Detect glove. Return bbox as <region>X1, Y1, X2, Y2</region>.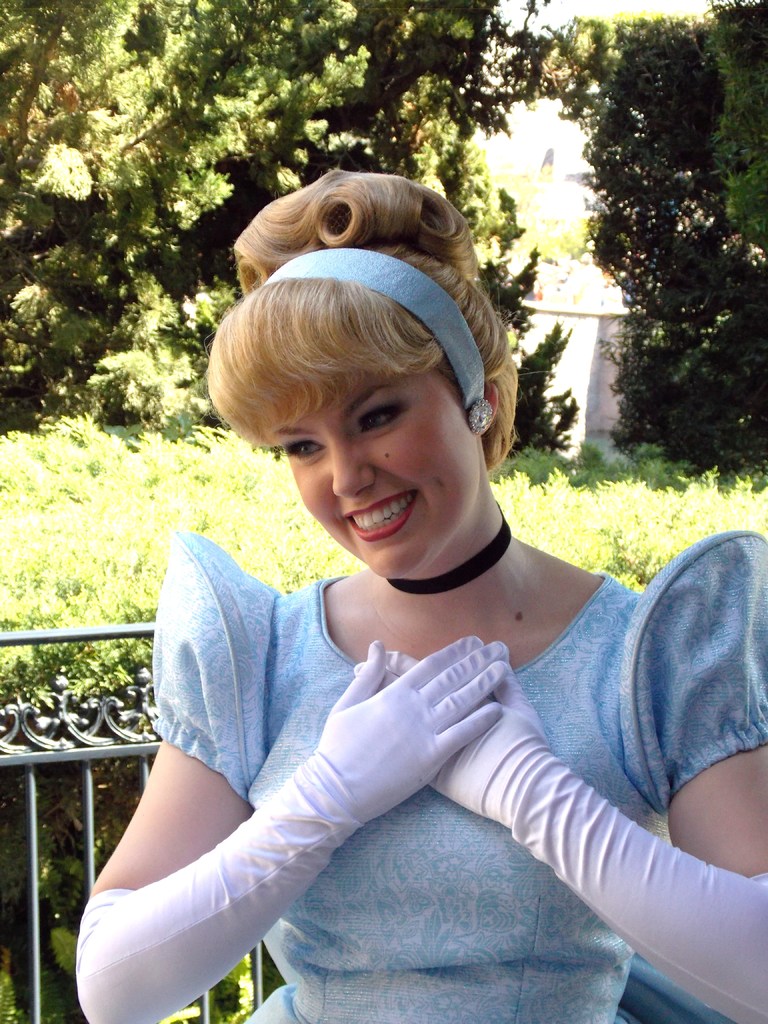
<region>353, 627, 767, 1023</region>.
